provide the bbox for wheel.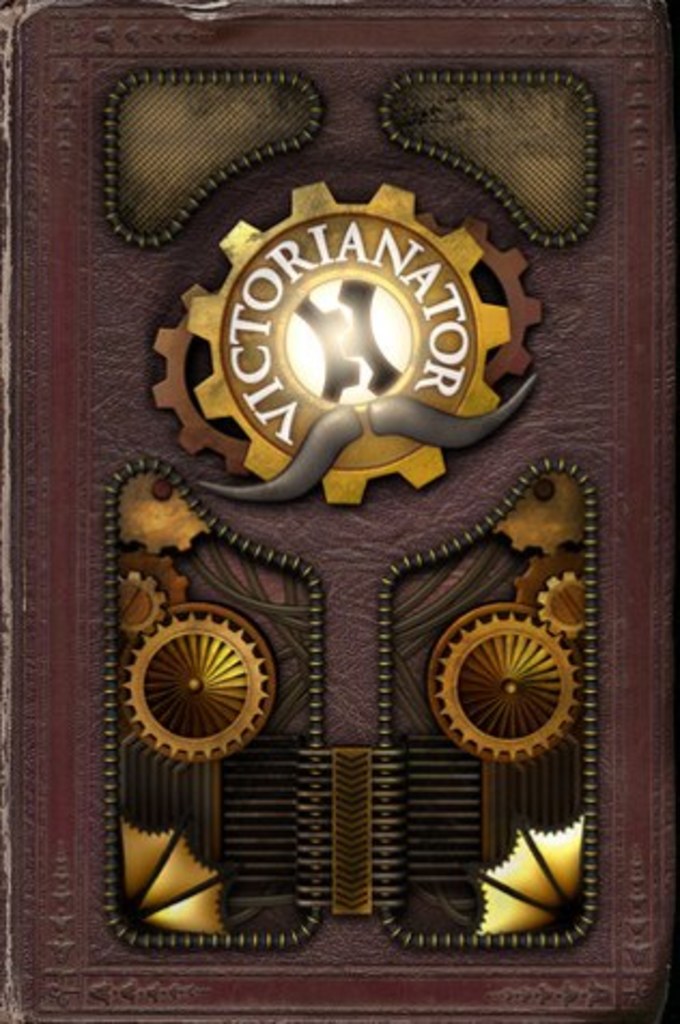
[413, 615, 577, 779].
